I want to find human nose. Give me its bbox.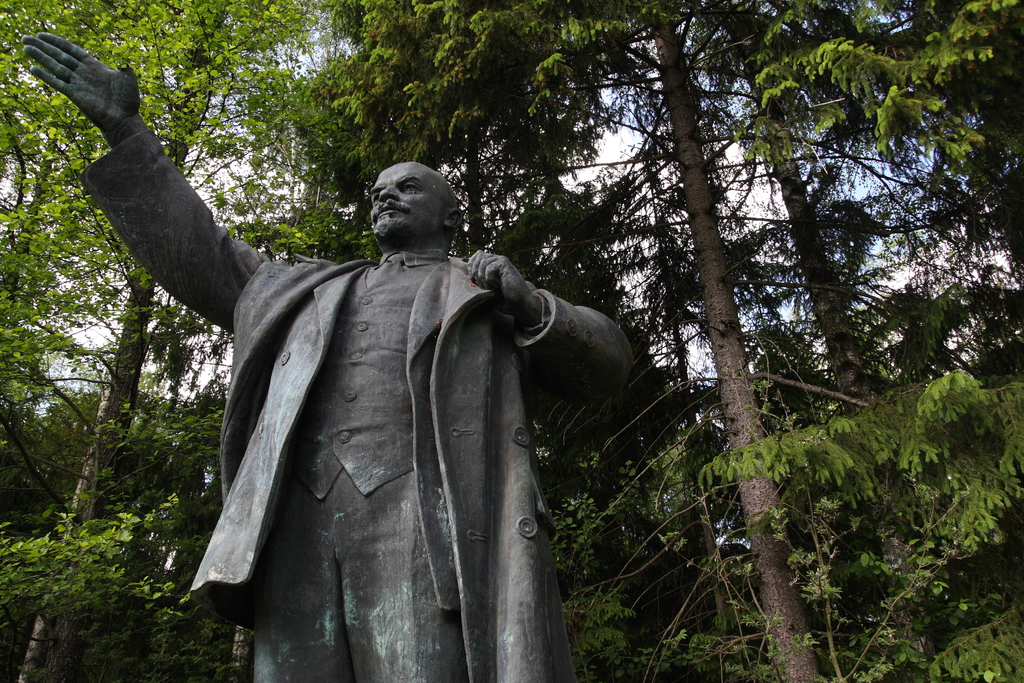
376,185,402,200.
